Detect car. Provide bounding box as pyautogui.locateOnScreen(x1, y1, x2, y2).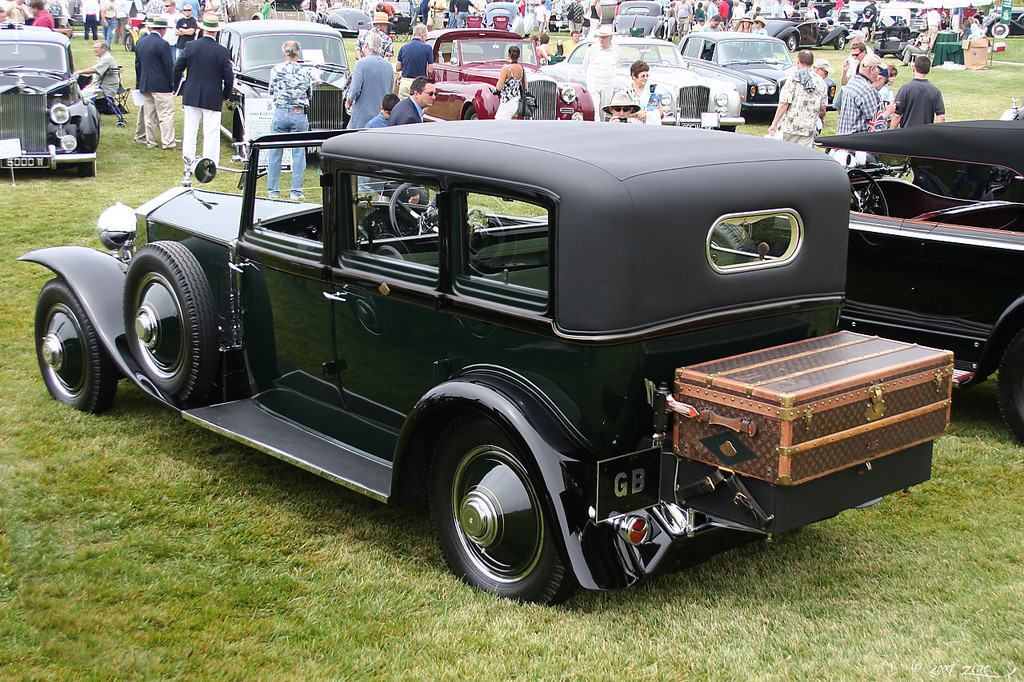
pyautogui.locateOnScreen(125, 10, 196, 49).
